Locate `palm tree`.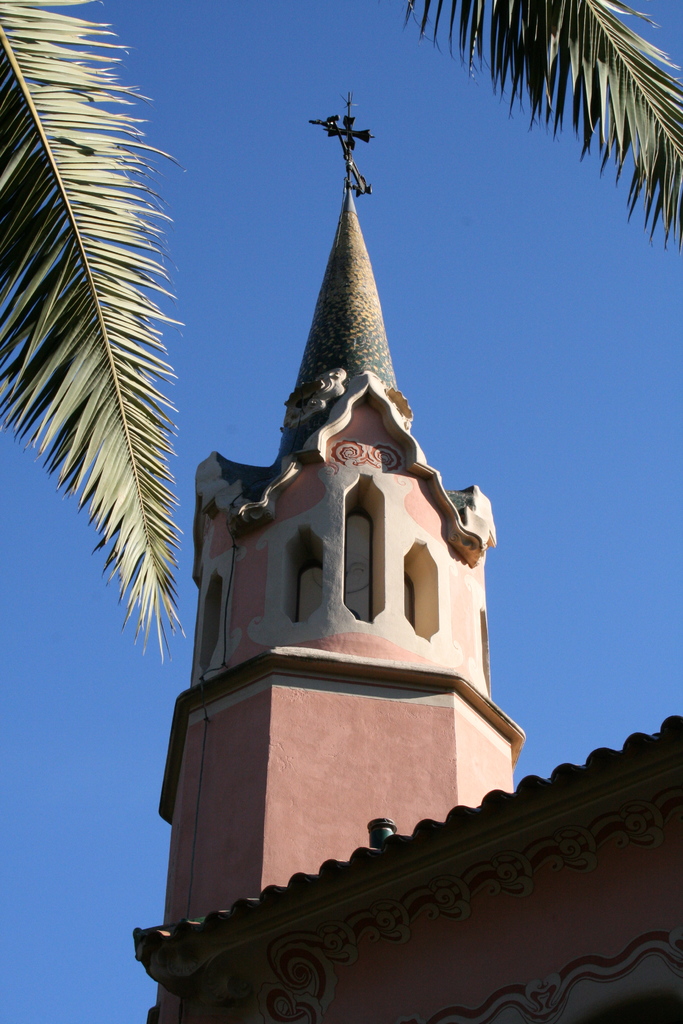
Bounding box: (x1=0, y1=0, x2=682, y2=666).
